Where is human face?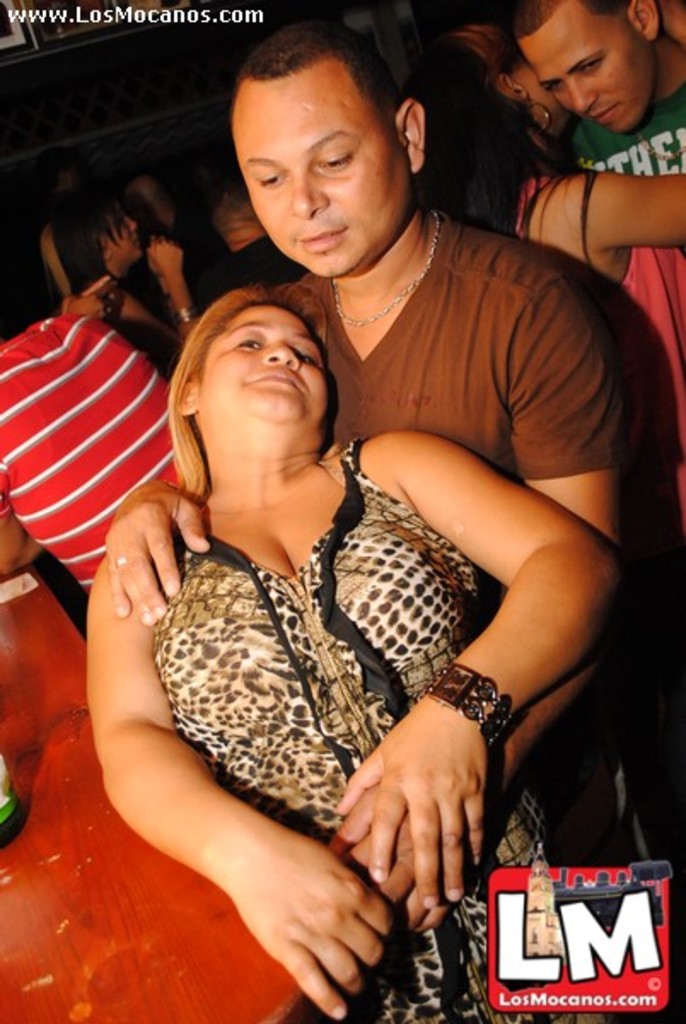
detection(229, 53, 411, 278).
